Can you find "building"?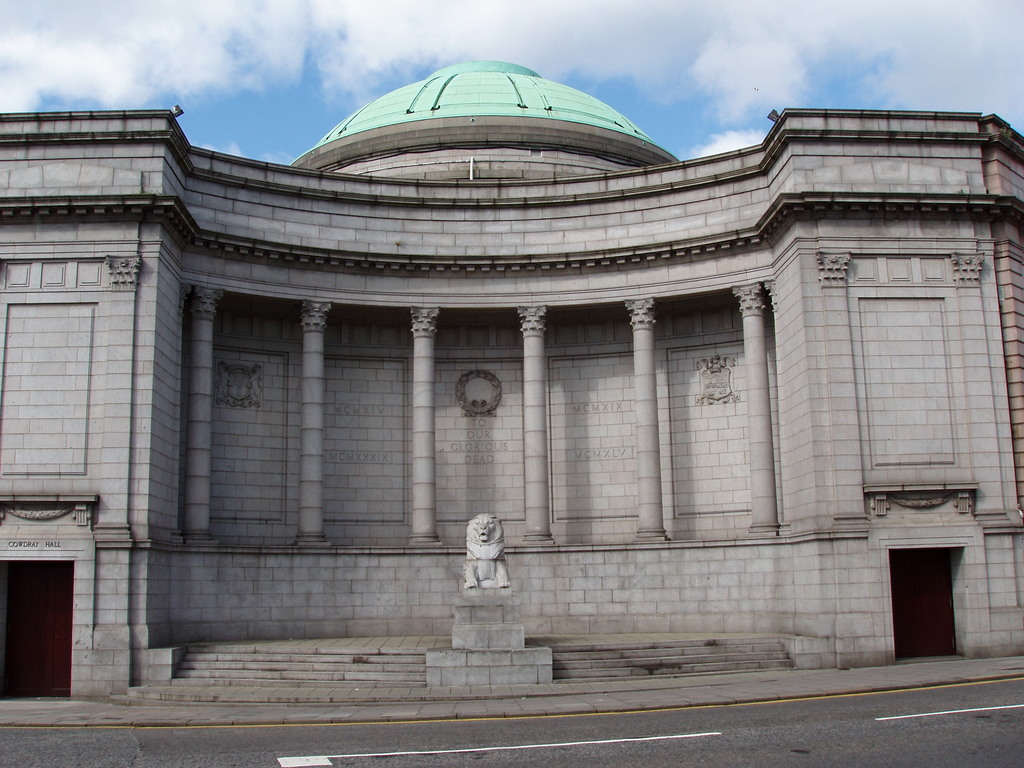
Yes, bounding box: [x1=0, y1=60, x2=1023, y2=701].
